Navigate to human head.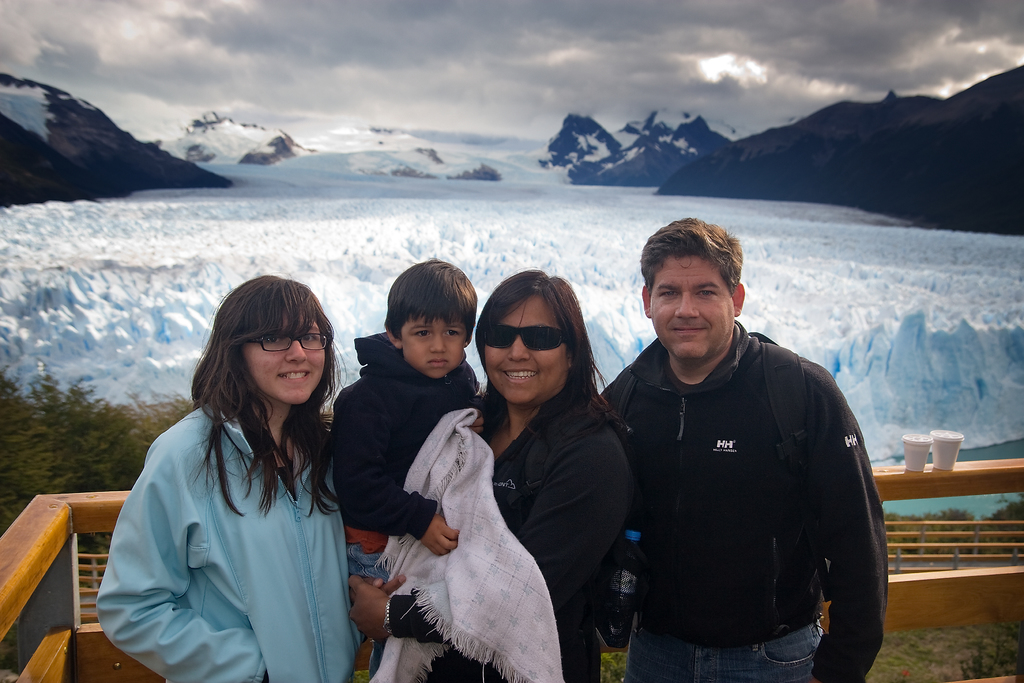
Navigation target: {"x1": 645, "y1": 224, "x2": 742, "y2": 372}.
